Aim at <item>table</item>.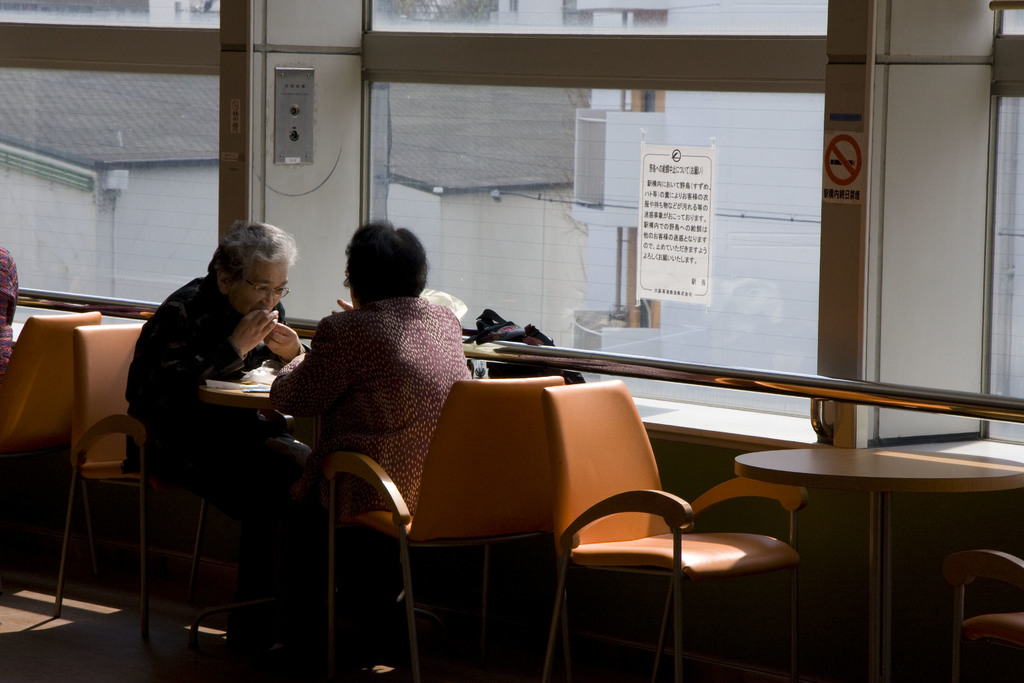
Aimed at locate(613, 384, 963, 661).
